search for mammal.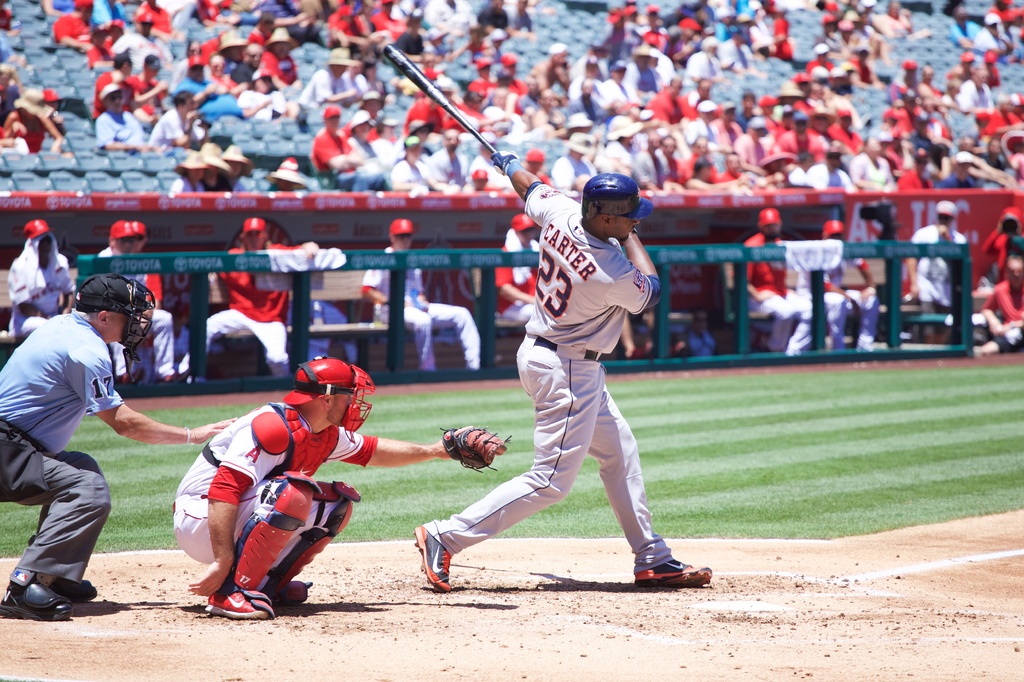
Found at (x1=11, y1=220, x2=82, y2=337).
